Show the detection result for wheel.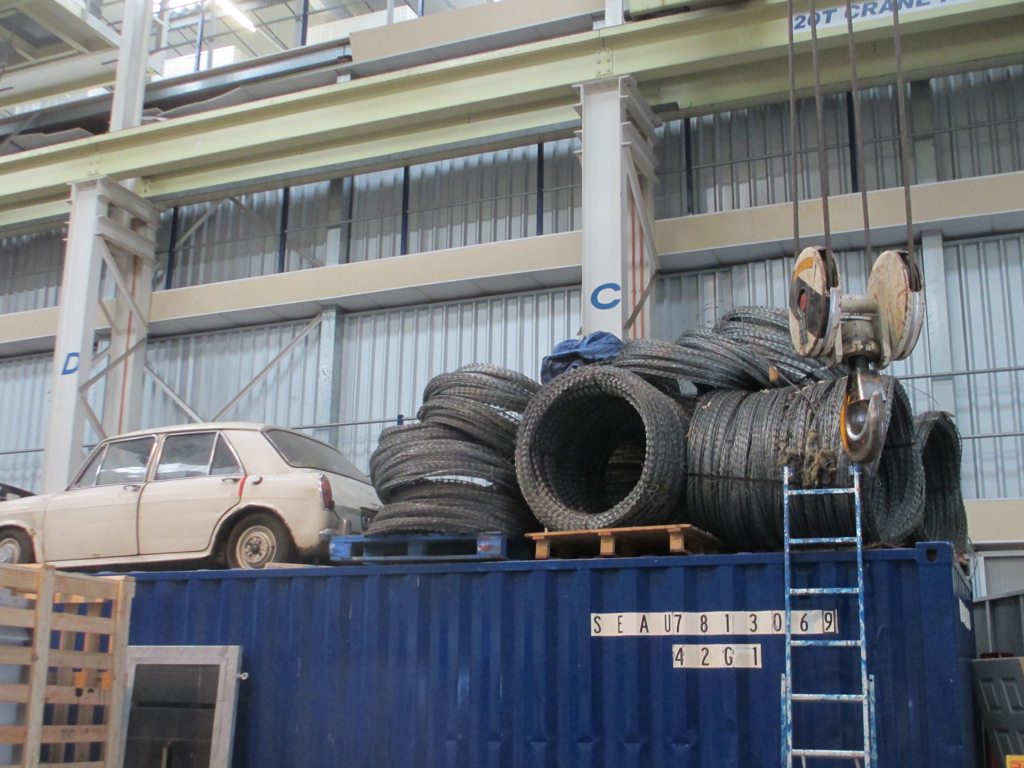
(x1=530, y1=364, x2=695, y2=541).
